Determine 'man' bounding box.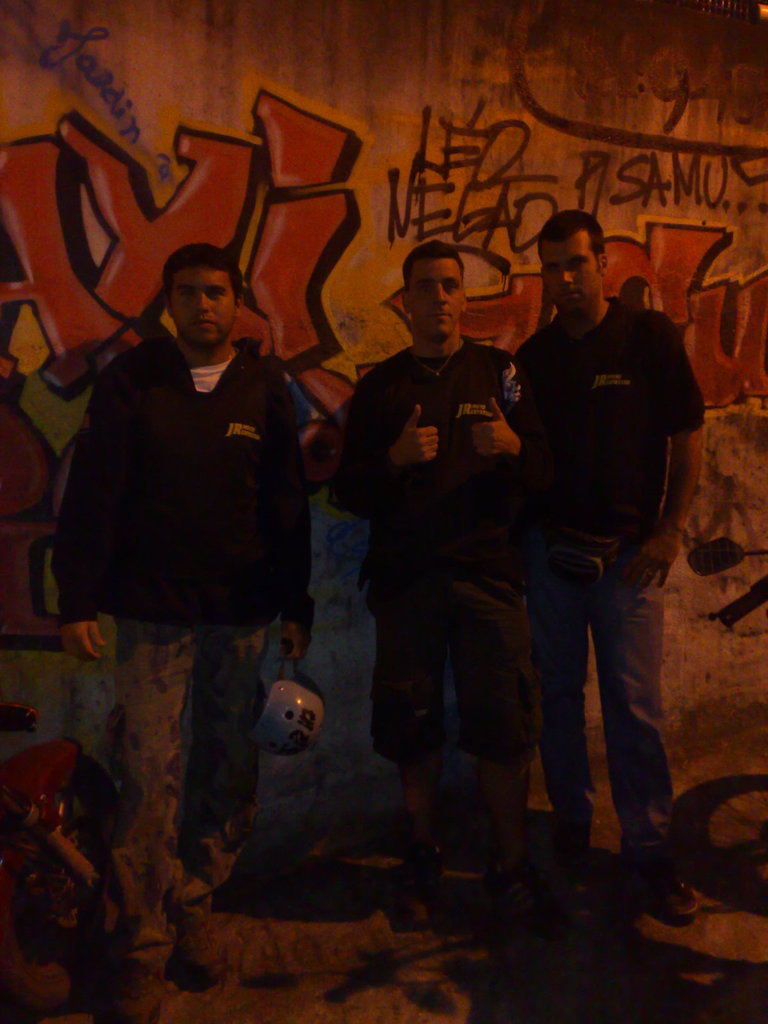
Determined: [x1=49, y1=237, x2=316, y2=1023].
